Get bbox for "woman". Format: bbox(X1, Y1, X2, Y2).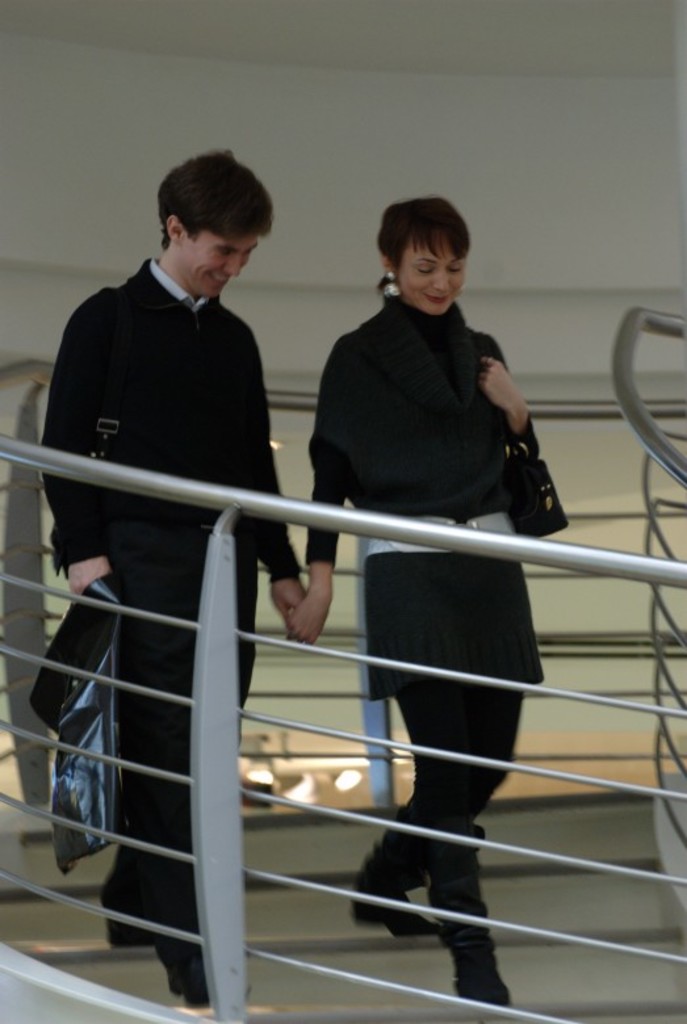
bbox(223, 196, 583, 987).
